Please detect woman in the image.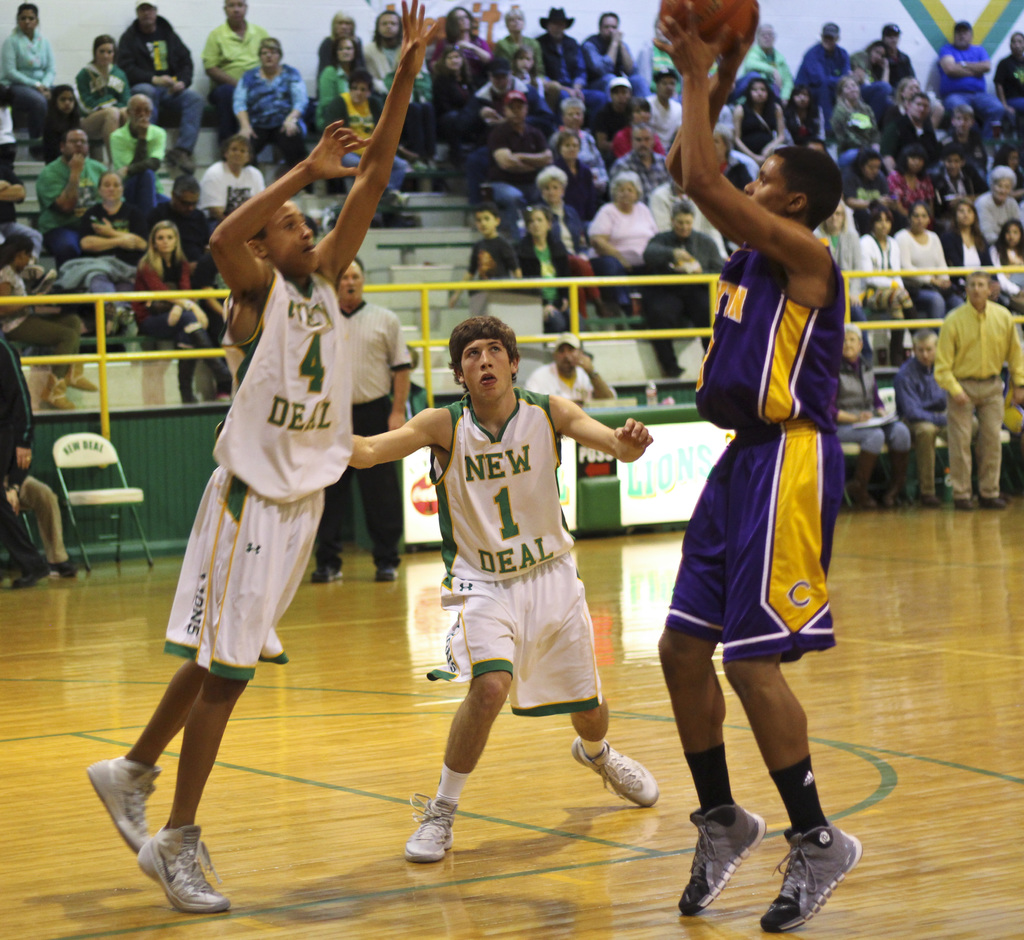
[left=227, top=35, right=310, bottom=164].
